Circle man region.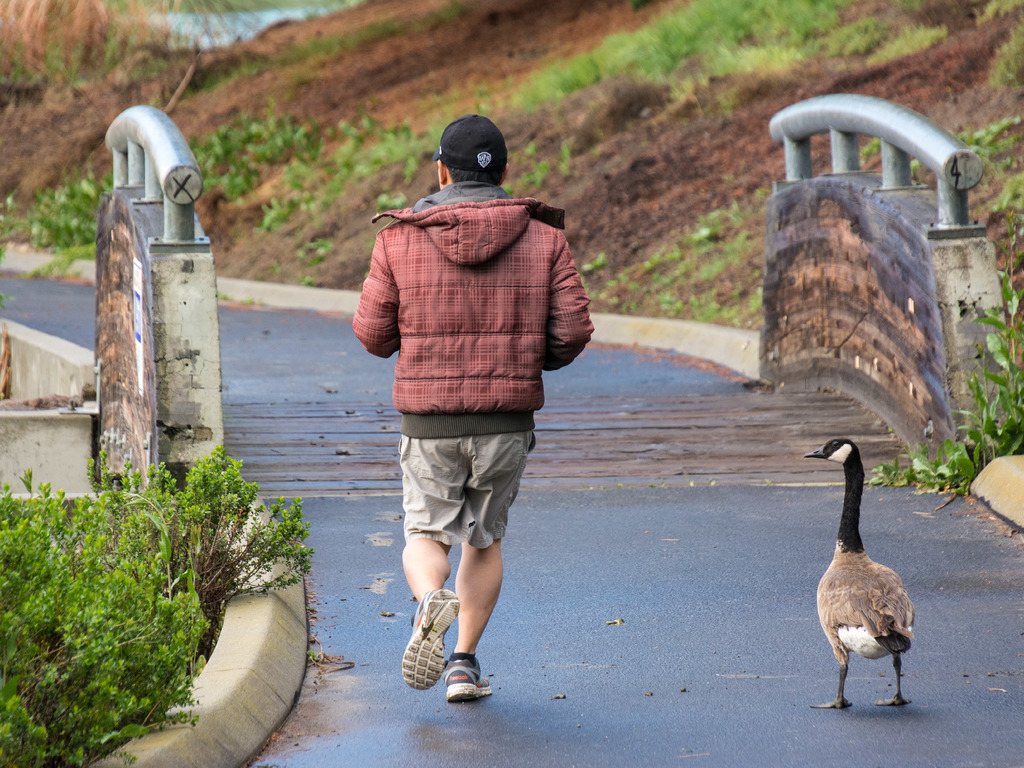
Region: bbox(352, 99, 581, 700).
